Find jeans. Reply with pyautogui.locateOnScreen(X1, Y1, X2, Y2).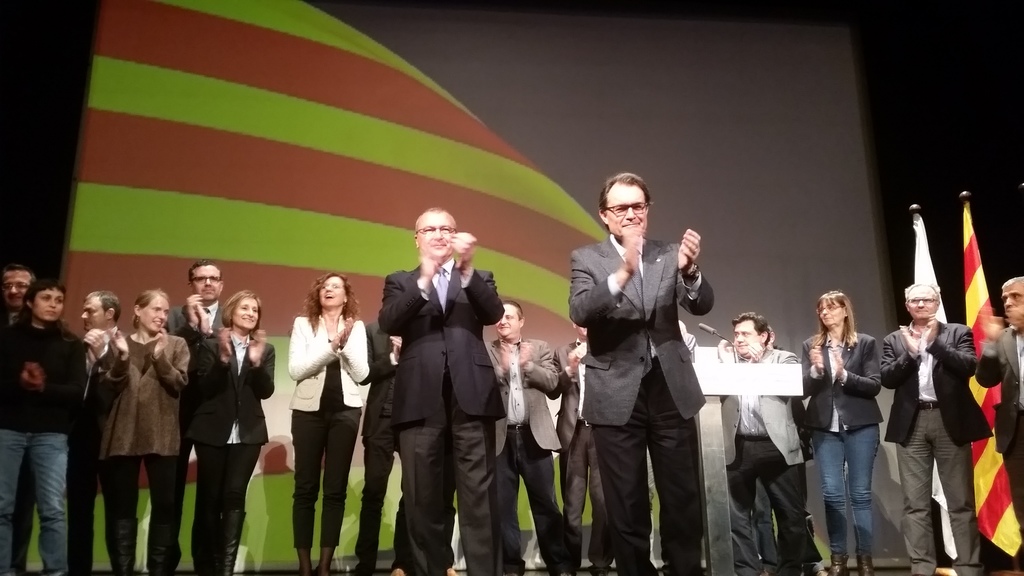
pyautogui.locateOnScreen(1, 432, 69, 575).
